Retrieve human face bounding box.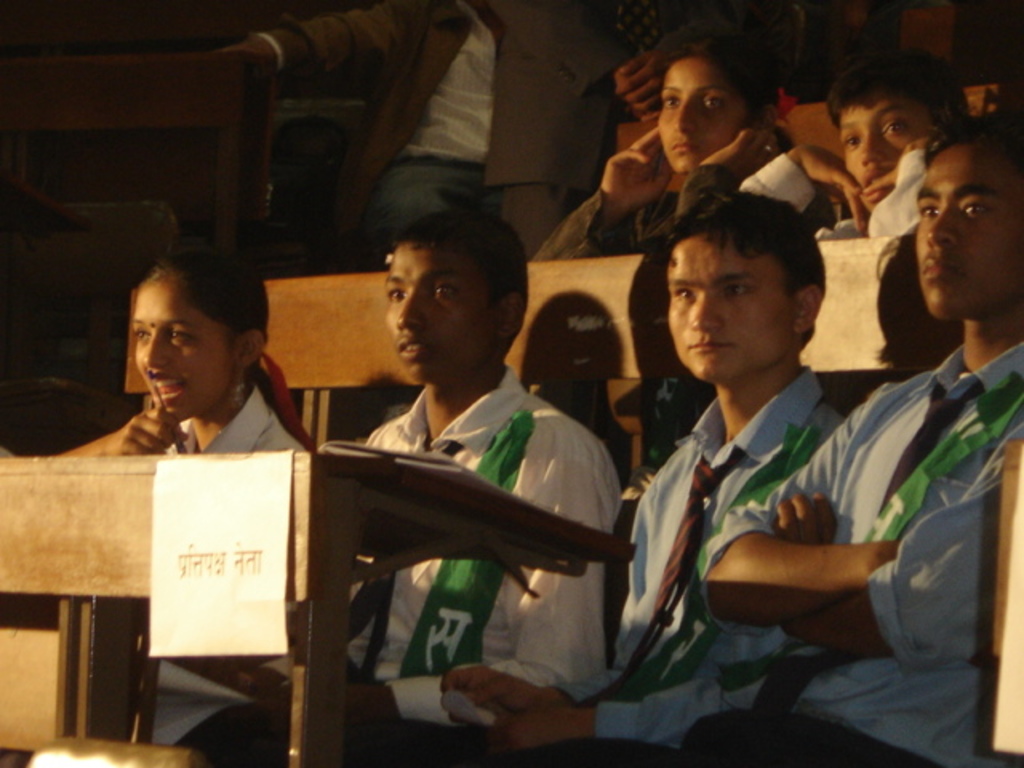
Bounding box: [120, 275, 240, 421].
